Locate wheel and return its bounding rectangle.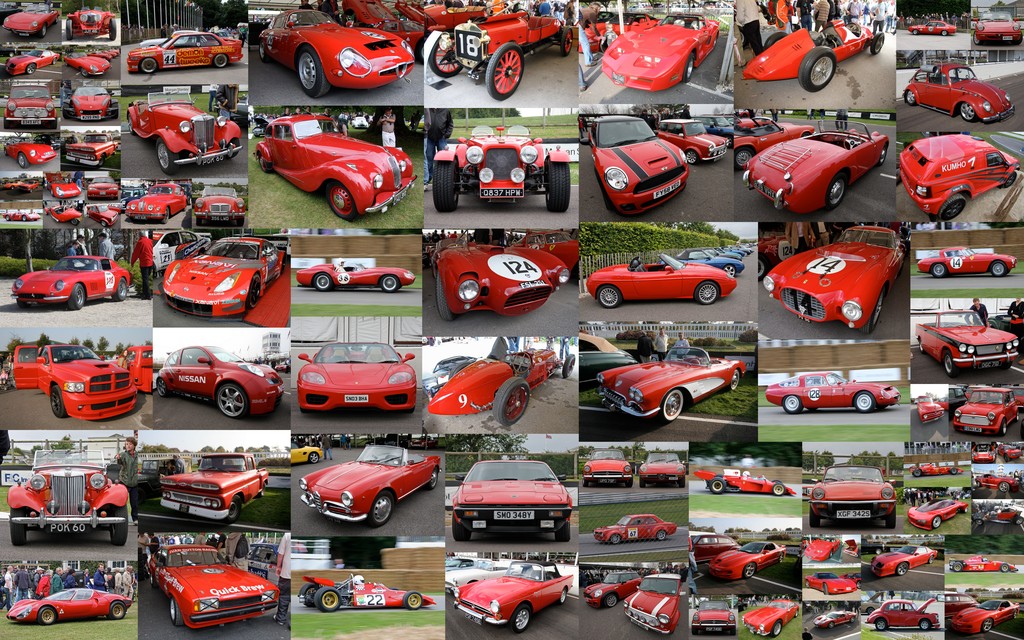
168/594/188/629.
